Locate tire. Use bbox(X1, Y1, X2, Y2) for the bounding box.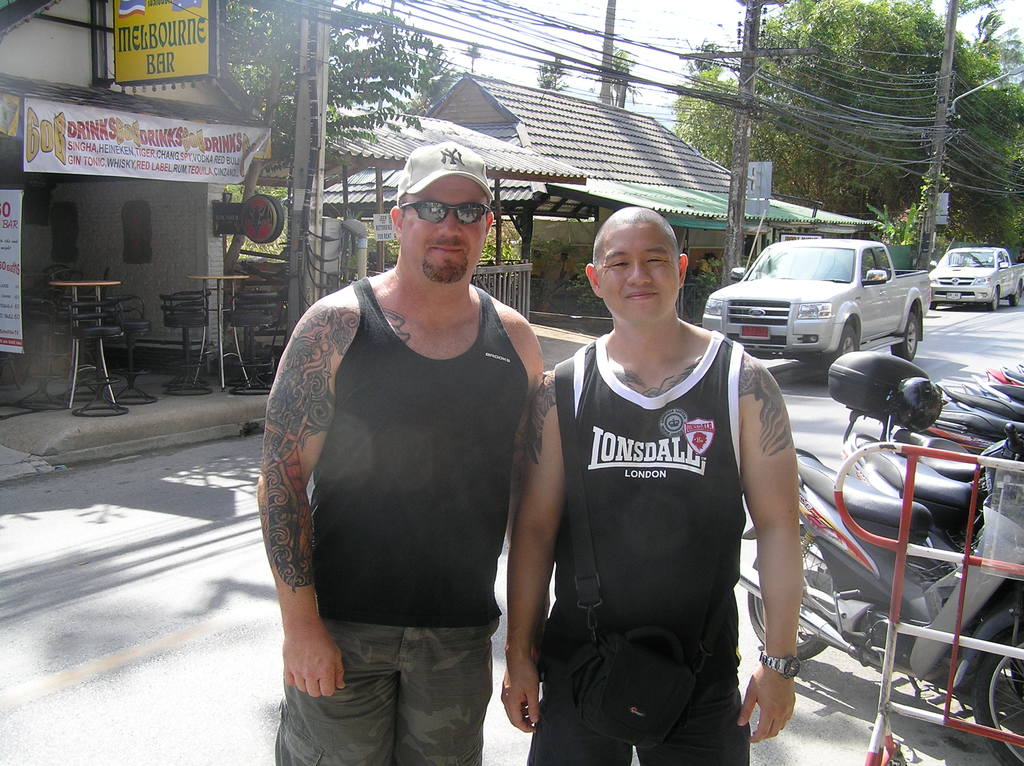
bbox(990, 283, 1002, 309).
